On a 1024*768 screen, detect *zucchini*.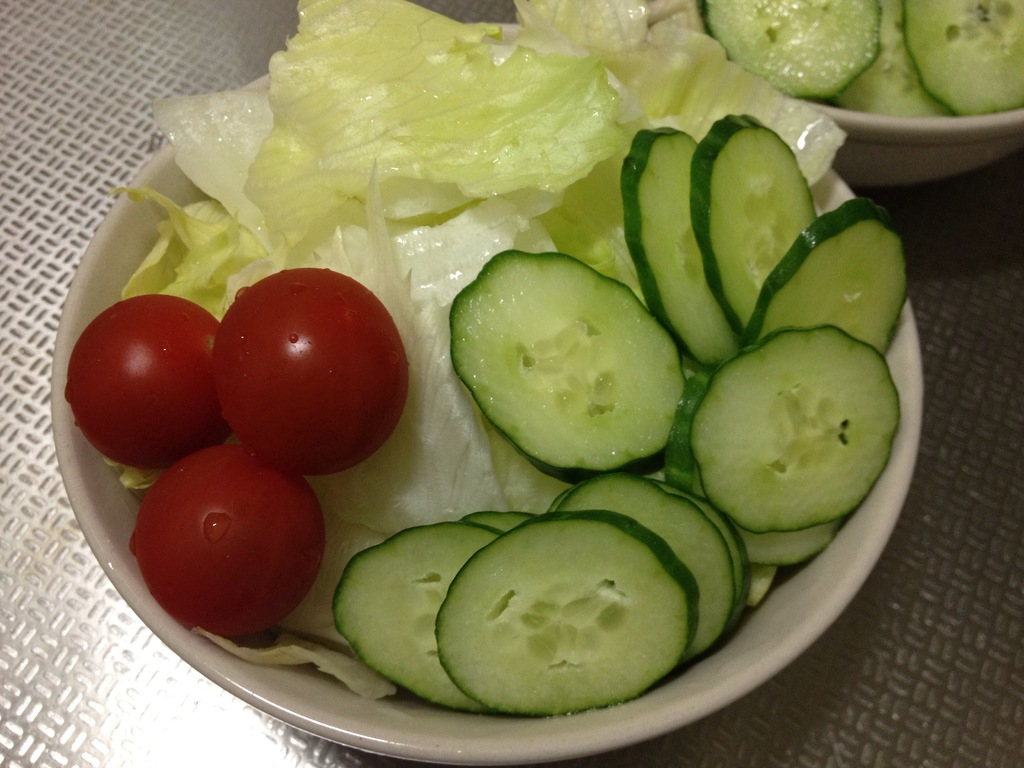
(330, 516, 510, 715).
